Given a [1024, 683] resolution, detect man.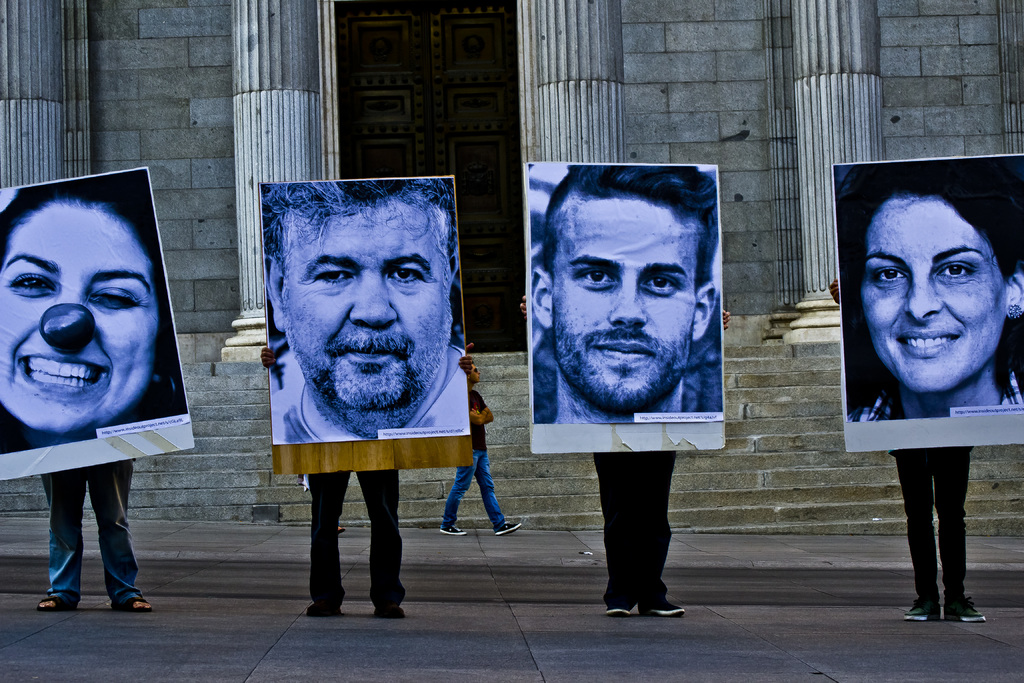
<box>258,329,469,616</box>.
